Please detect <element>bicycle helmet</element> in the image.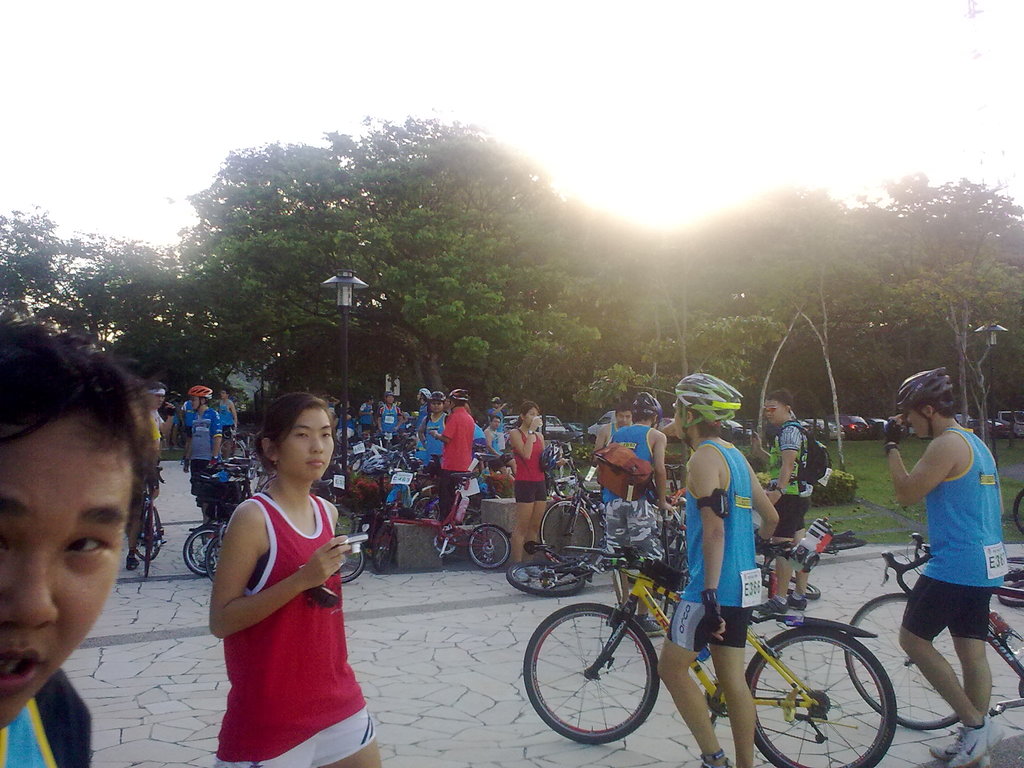
(186,385,216,413).
